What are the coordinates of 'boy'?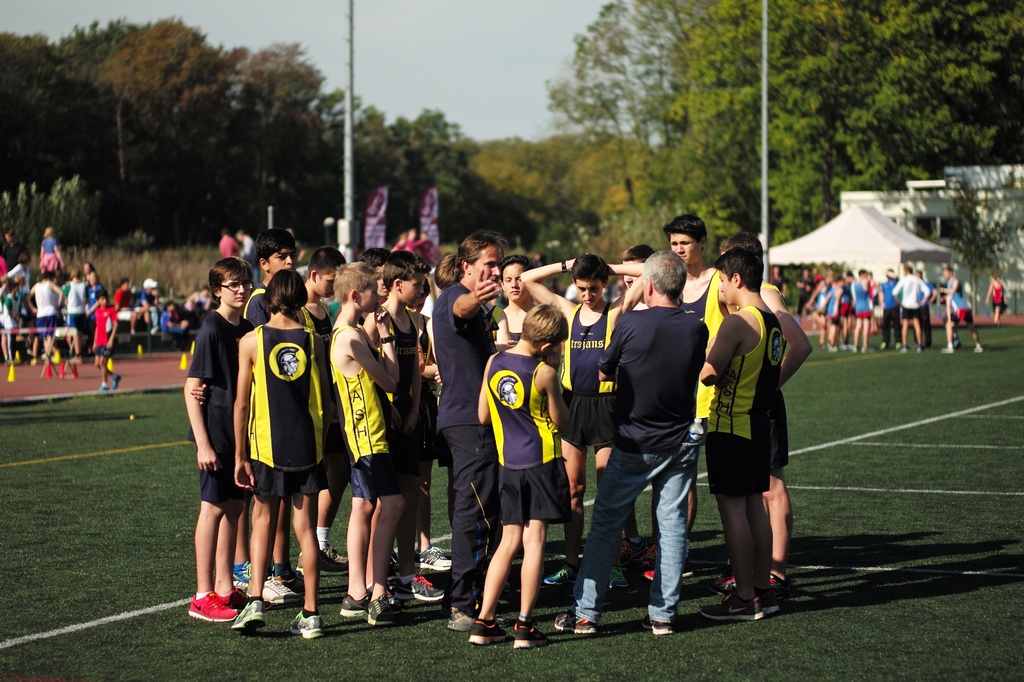
box(720, 227, 804, 601).
